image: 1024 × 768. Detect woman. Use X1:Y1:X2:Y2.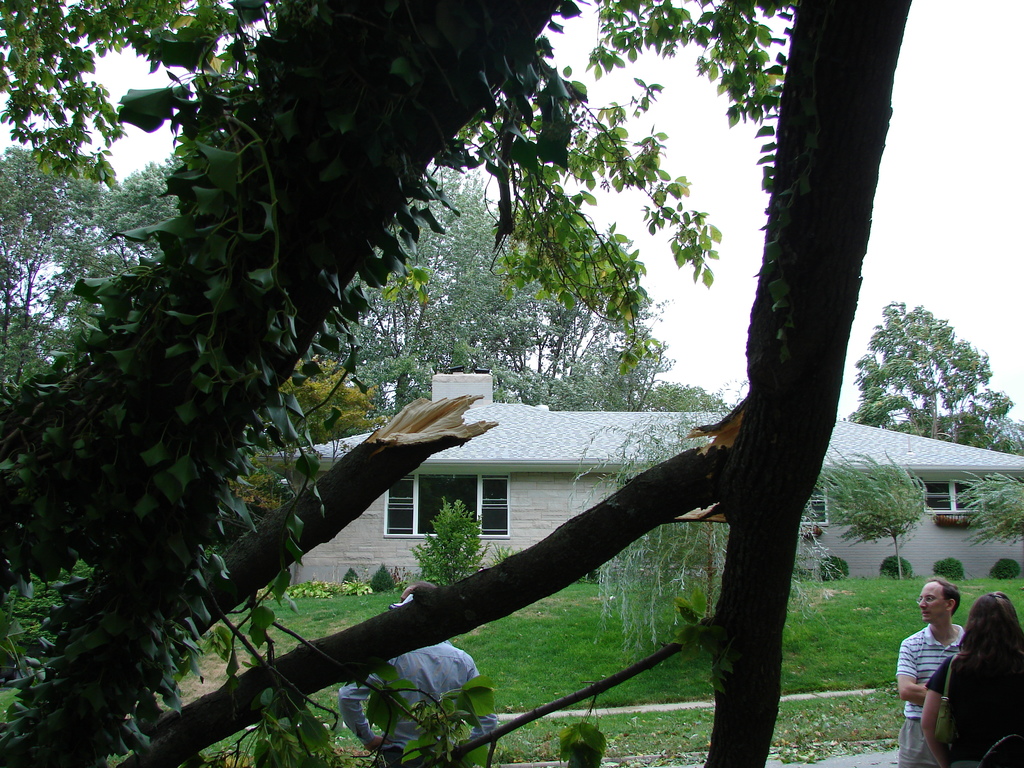
919:598:1007:755.
